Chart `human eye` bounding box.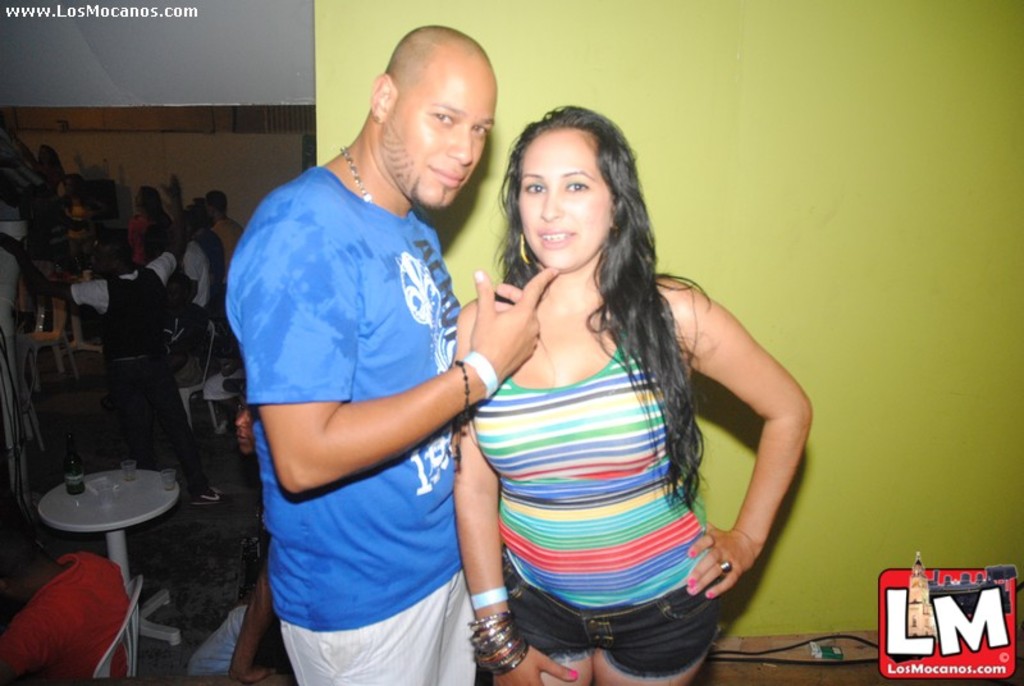
Charted: 472, 119, 489, 138.
